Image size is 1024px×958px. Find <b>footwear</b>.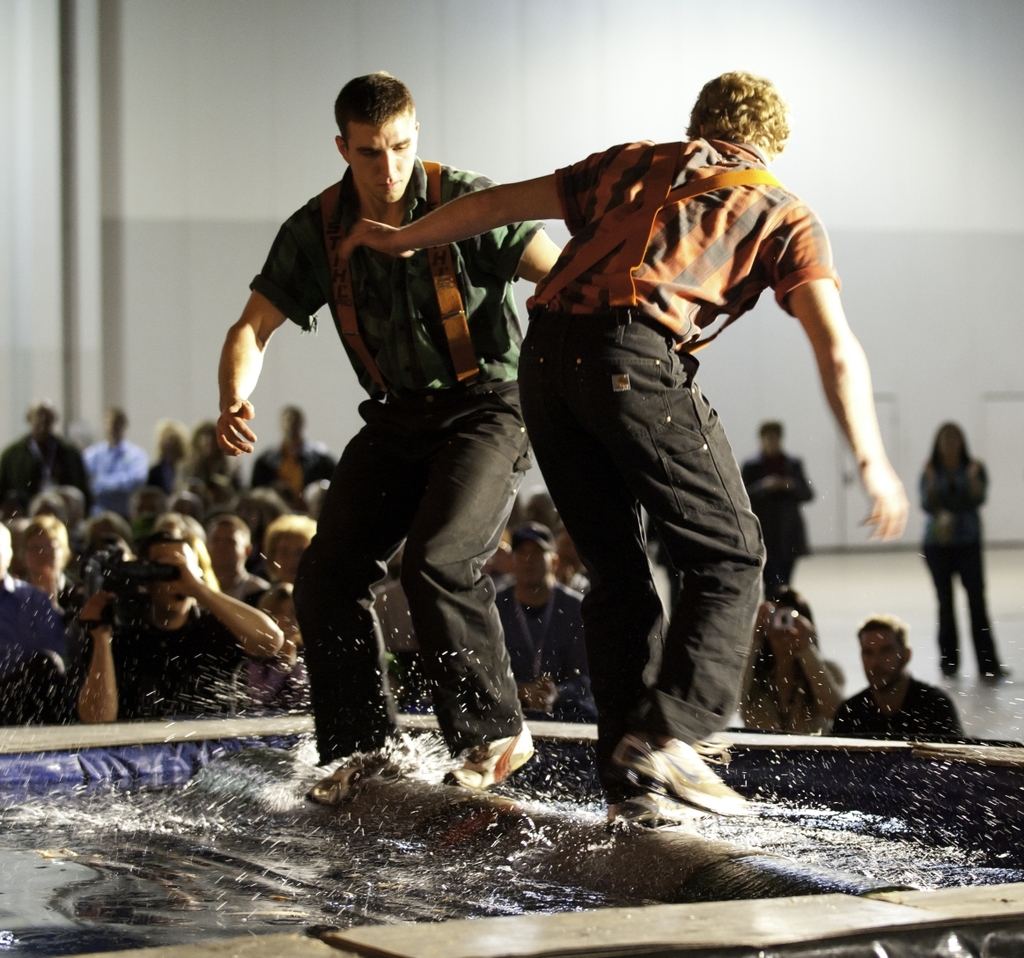
locate(307, 739, 383, 800).
